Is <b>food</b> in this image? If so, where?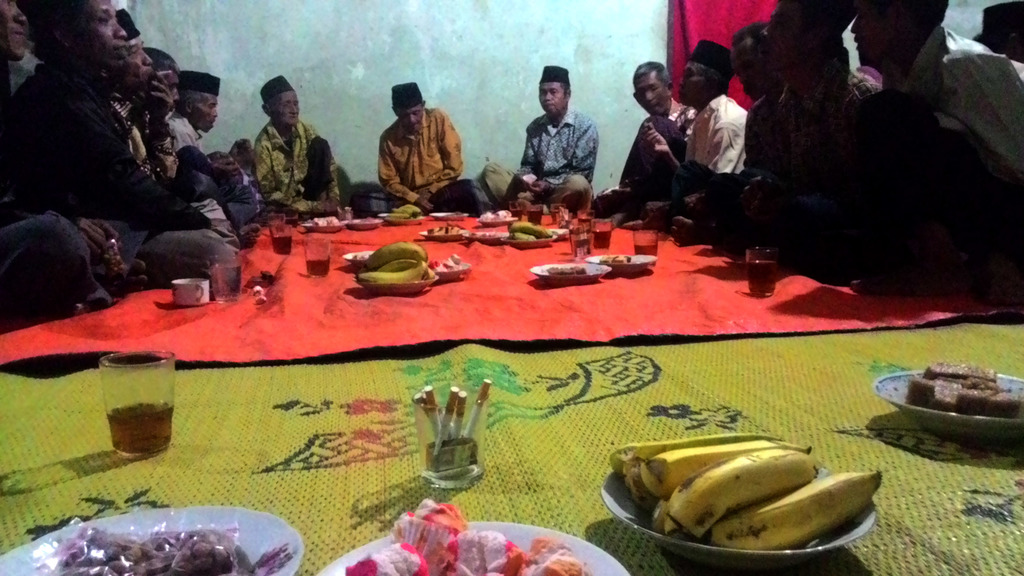
Yes, at x1=321 y1=211 x2=338 y2=228.
